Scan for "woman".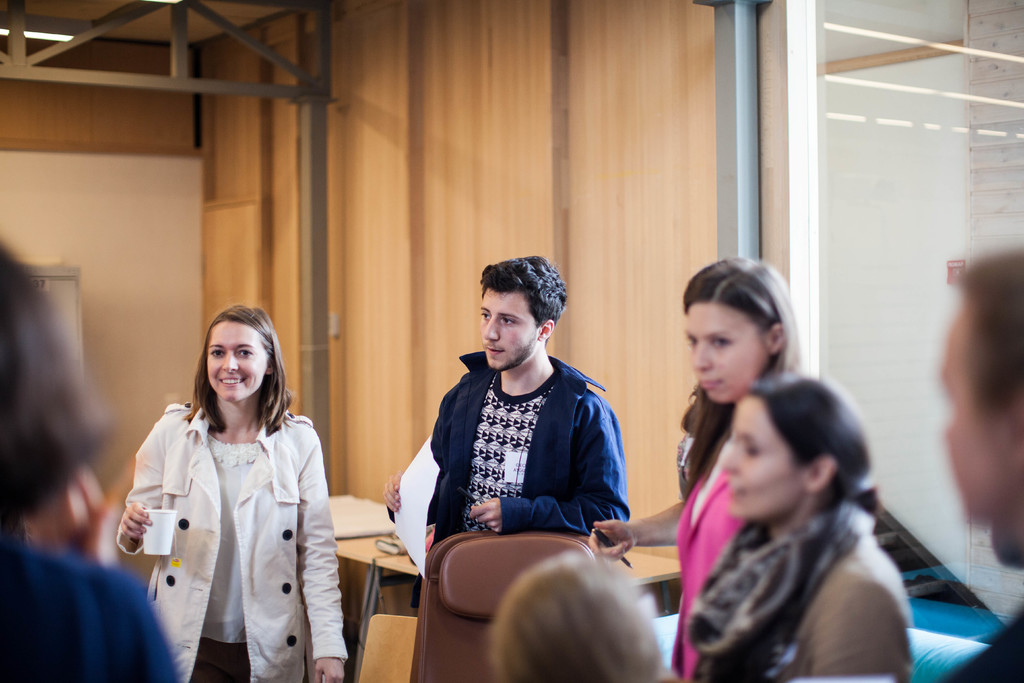
Scan result: 112/308/331/682.
